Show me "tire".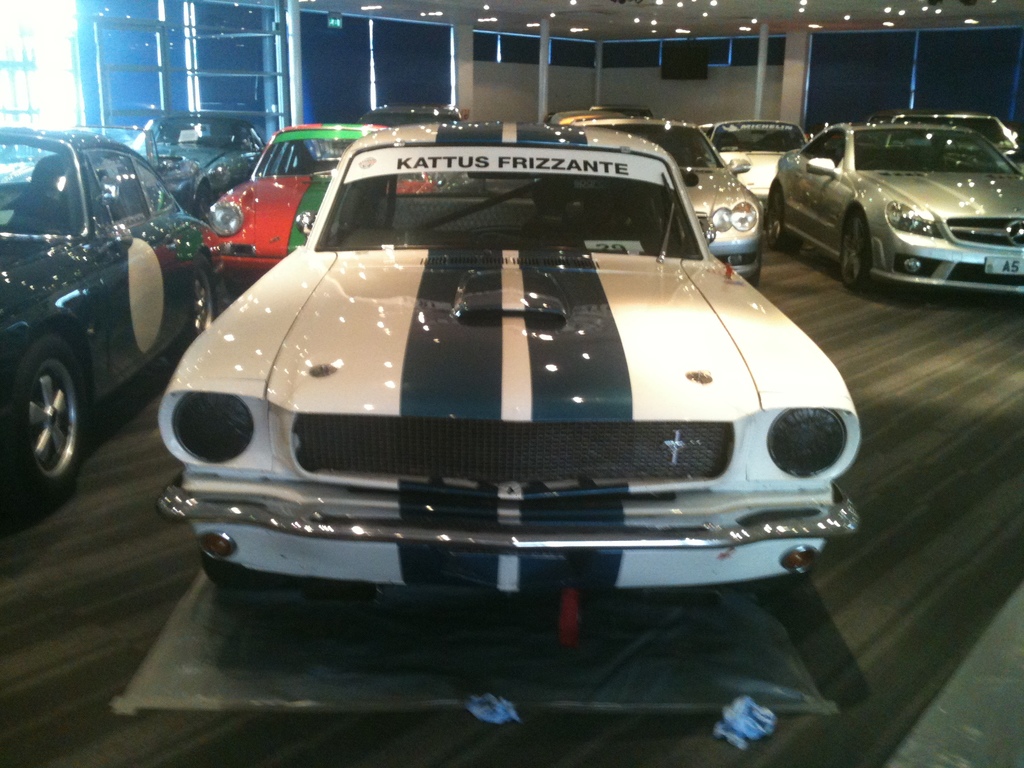
"tire" is here: 764,186,805,260.
